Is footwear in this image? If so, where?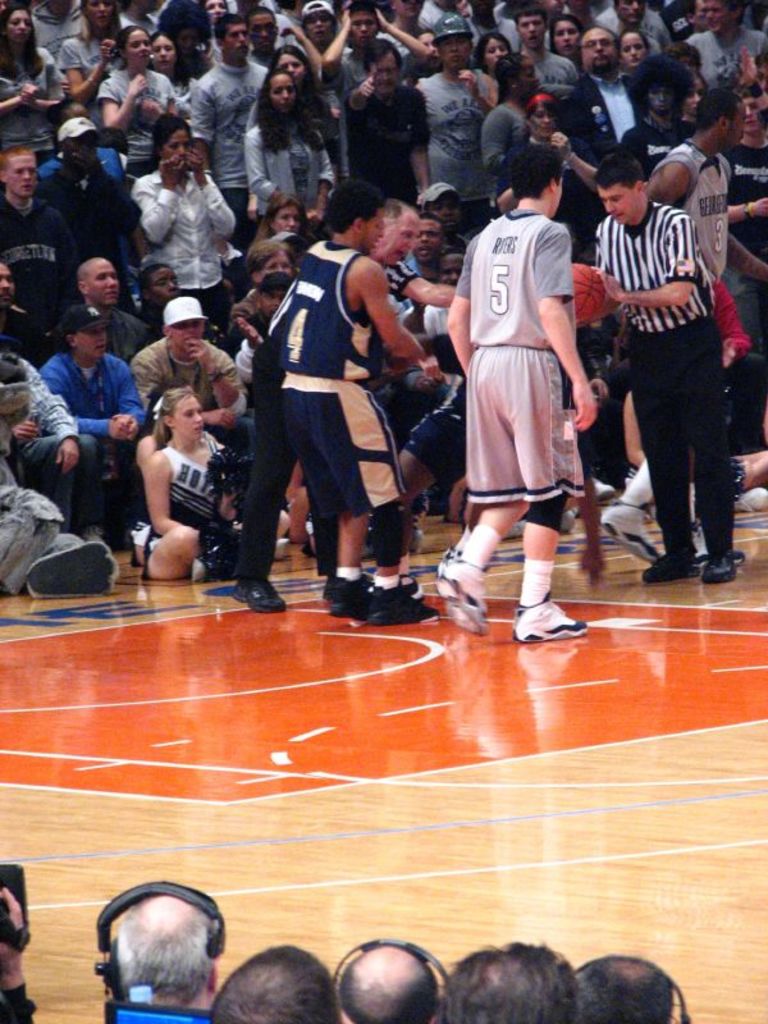
Yes, at pyautogui.locateOnScreen(635, 540, 689, 580).
